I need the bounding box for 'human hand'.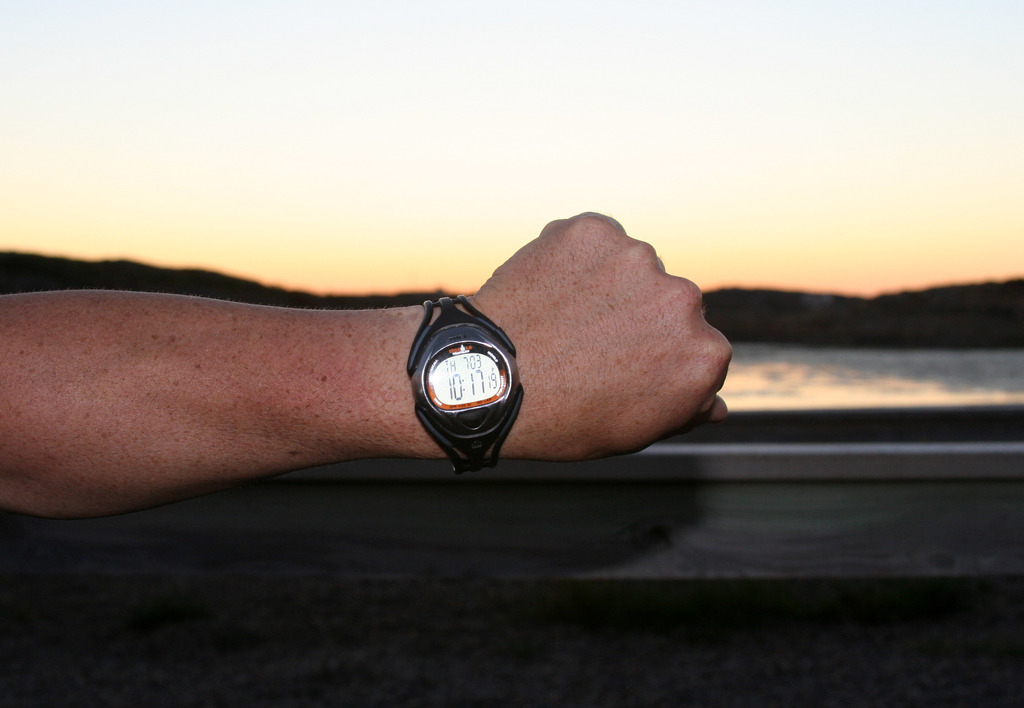
Here it is: [x1=469, y1=209, x2=733, y2=463].
